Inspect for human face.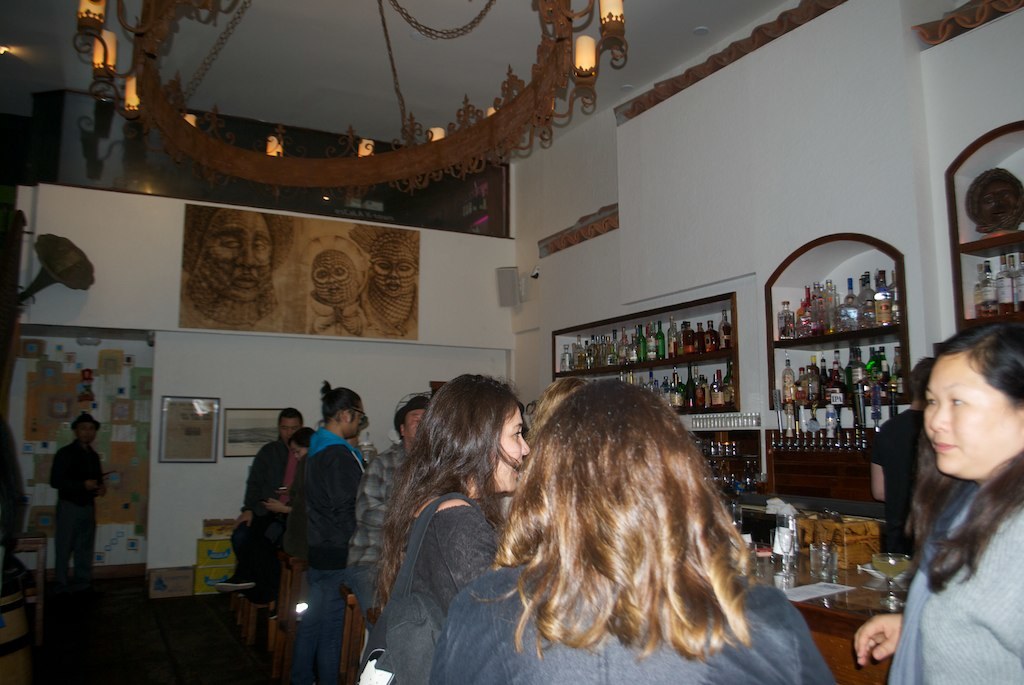
Inspection: [left=404, top=412, right=418, bottom=445].
